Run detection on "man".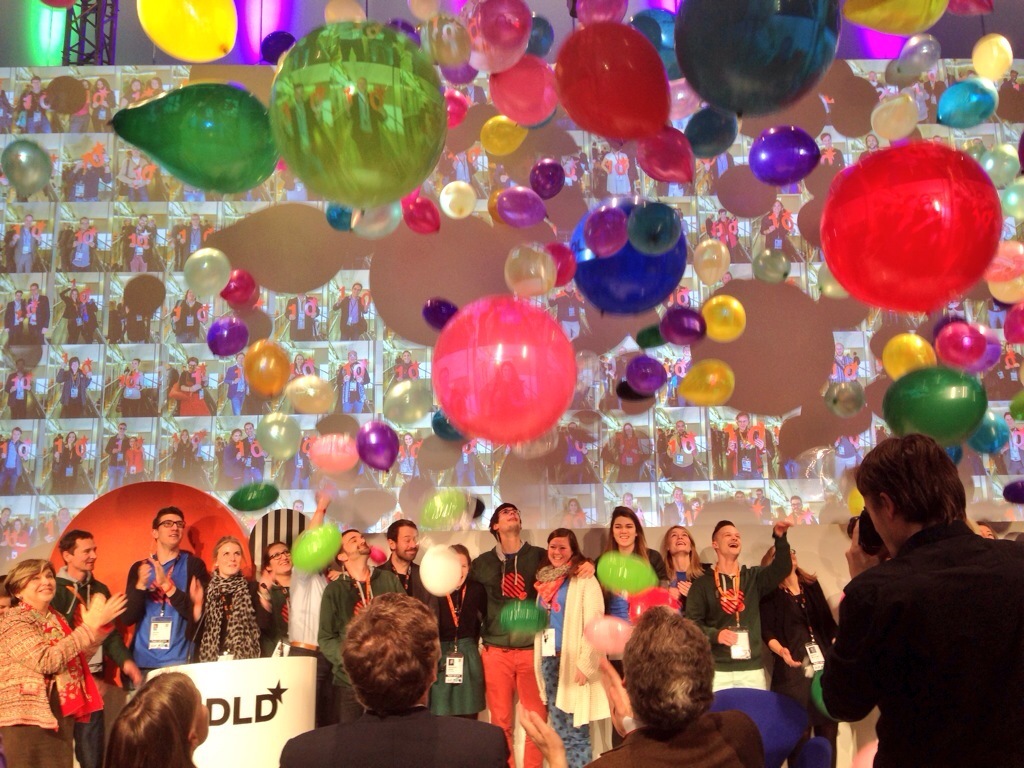
Result: detection(67, 216, 94, 270).
